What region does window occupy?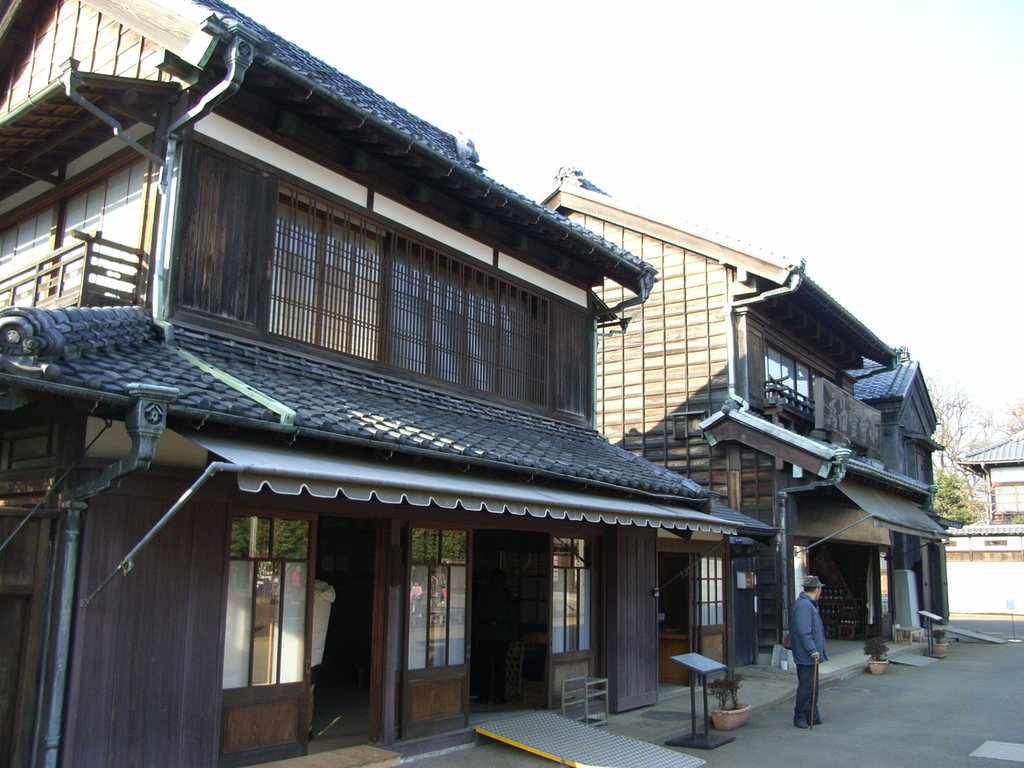
(229, 517, 301, 678).
